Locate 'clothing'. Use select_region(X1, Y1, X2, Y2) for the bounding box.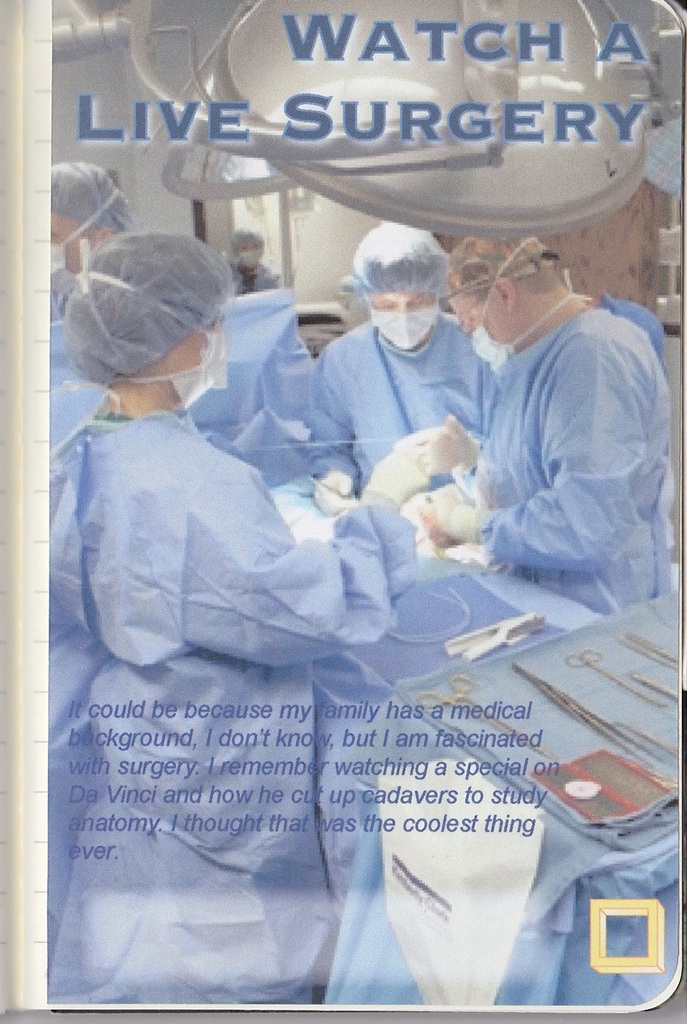
select_region(473, 271, 686, 633).
